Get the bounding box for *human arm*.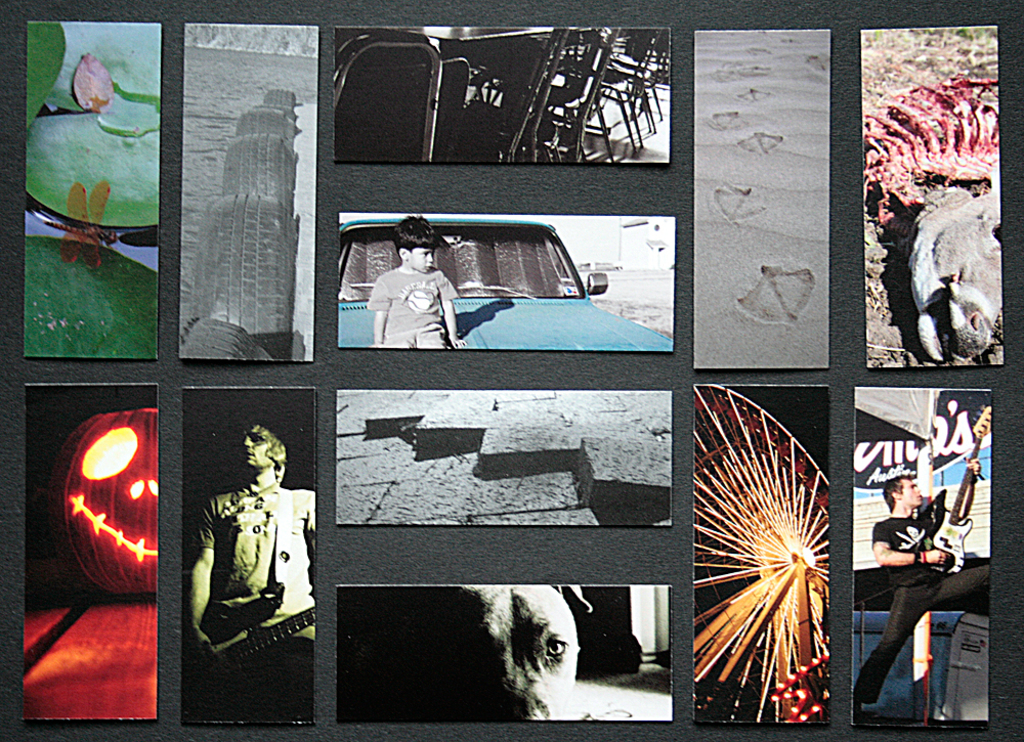
bbox=(942, 461, 982, 520).
